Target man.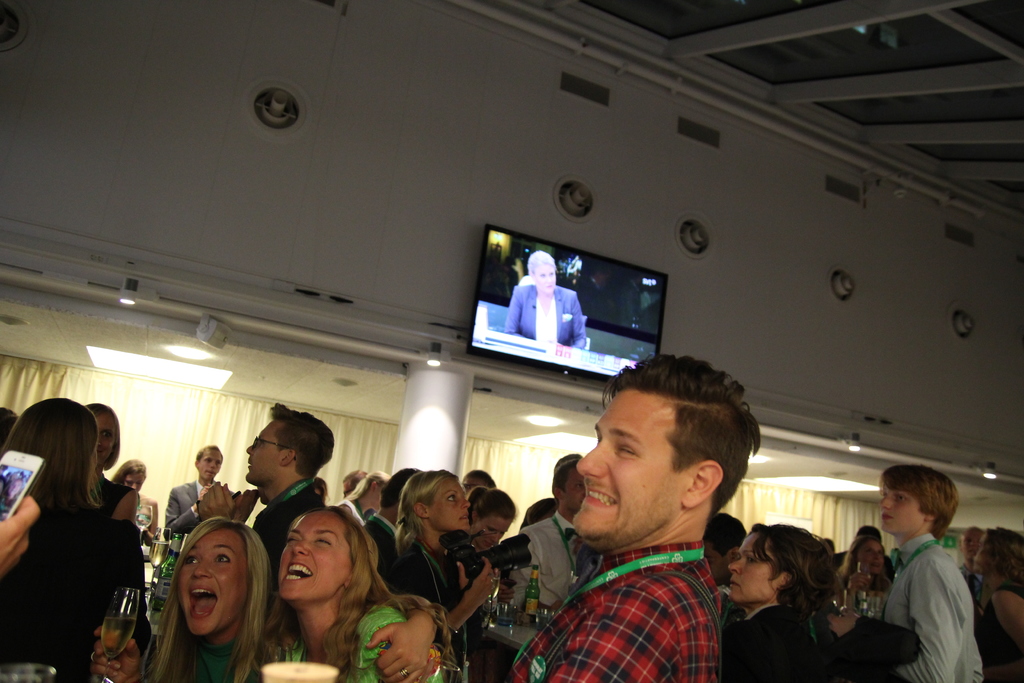
Target region: select_region(703, 511, 749, 591).
